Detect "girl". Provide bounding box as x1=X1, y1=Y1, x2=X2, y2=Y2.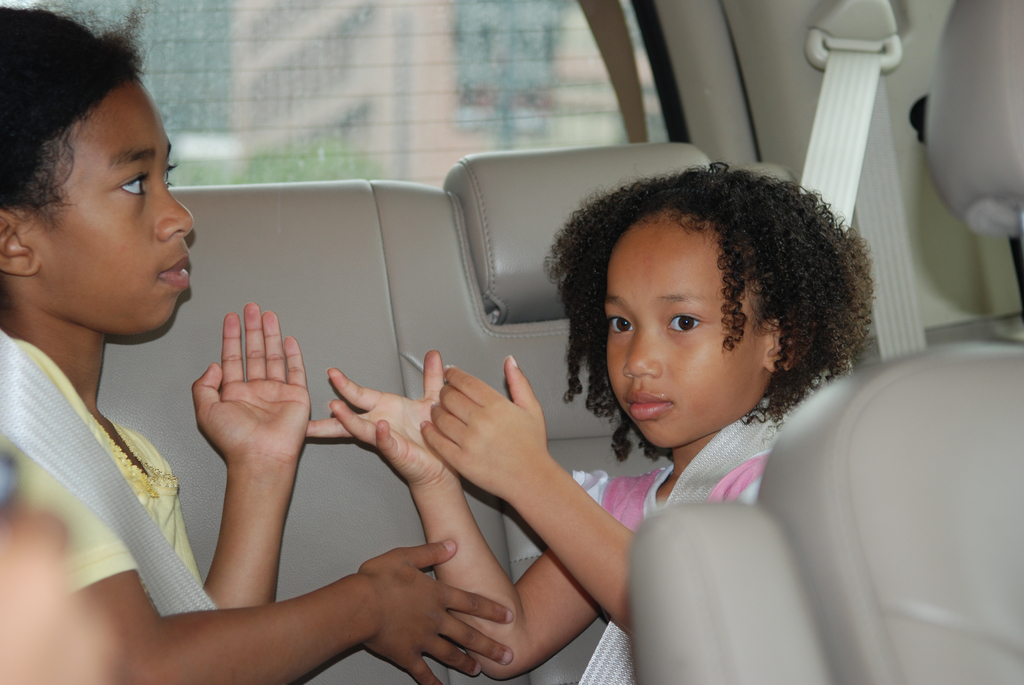
x1=309, y1=162, x2=872, y2=684.
